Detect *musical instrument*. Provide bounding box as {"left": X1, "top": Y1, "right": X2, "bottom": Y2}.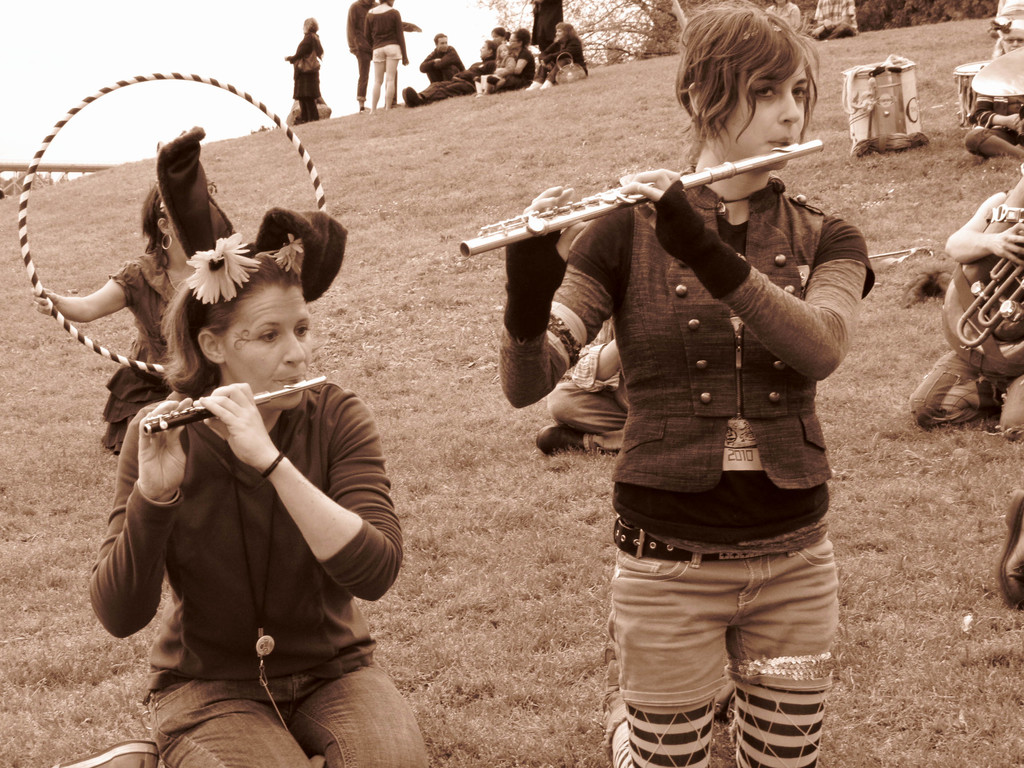
{"left": 458, "top": 135, "right": 829, "bottom": 269}.
